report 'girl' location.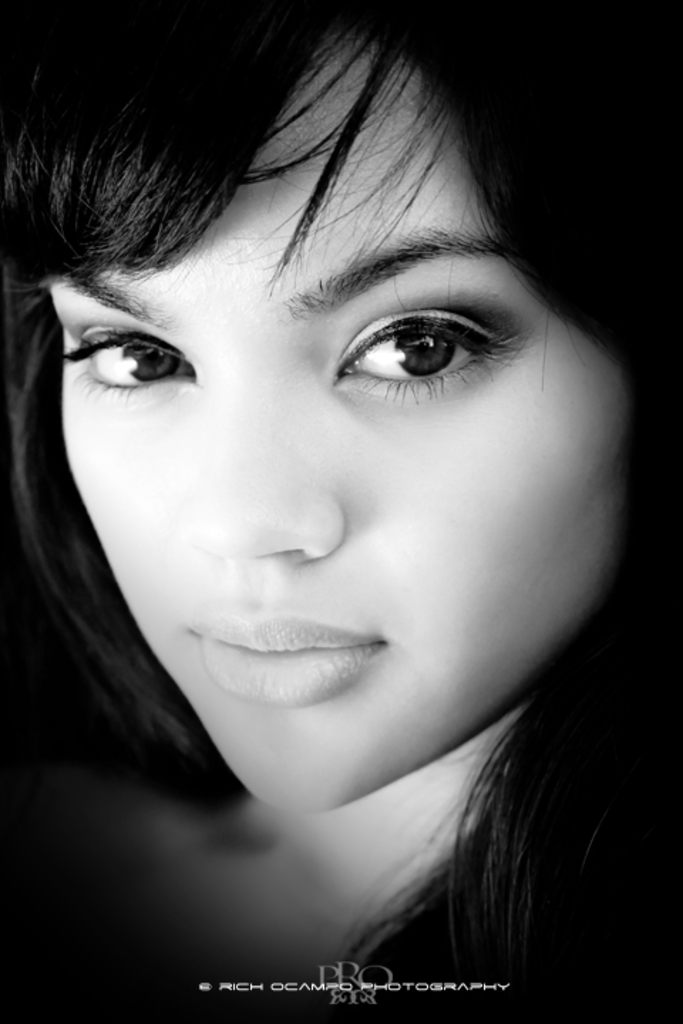
Report: (0,0,682,1023).
